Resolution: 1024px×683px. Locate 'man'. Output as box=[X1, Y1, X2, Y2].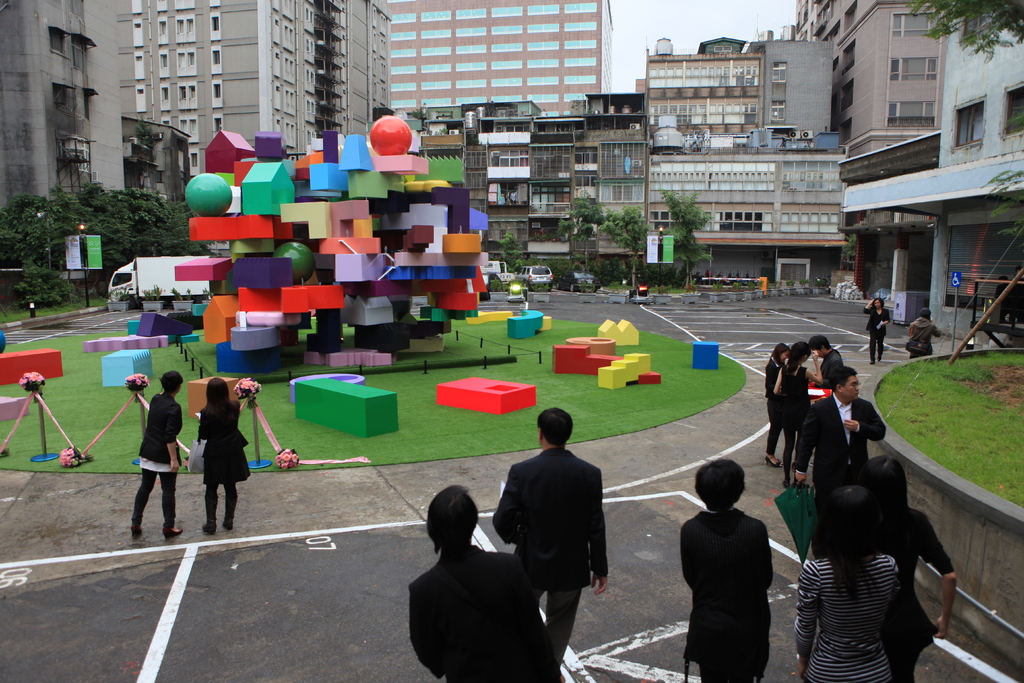
box=[908, 308, 939, 357].
